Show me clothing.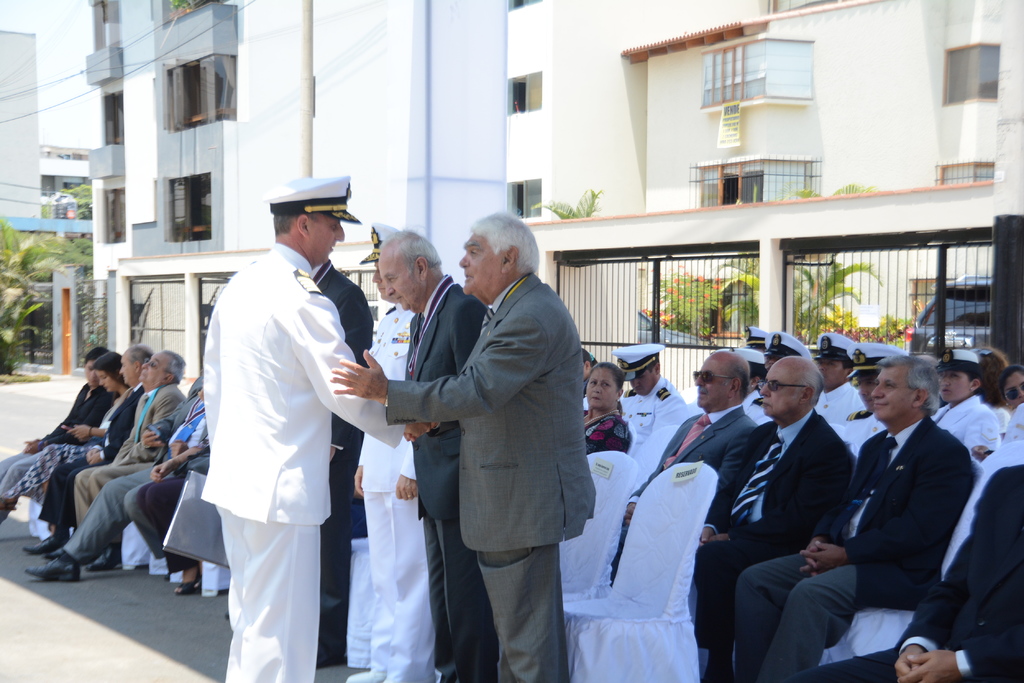
clothing is here: BBox(687, 417, 847, 643).
